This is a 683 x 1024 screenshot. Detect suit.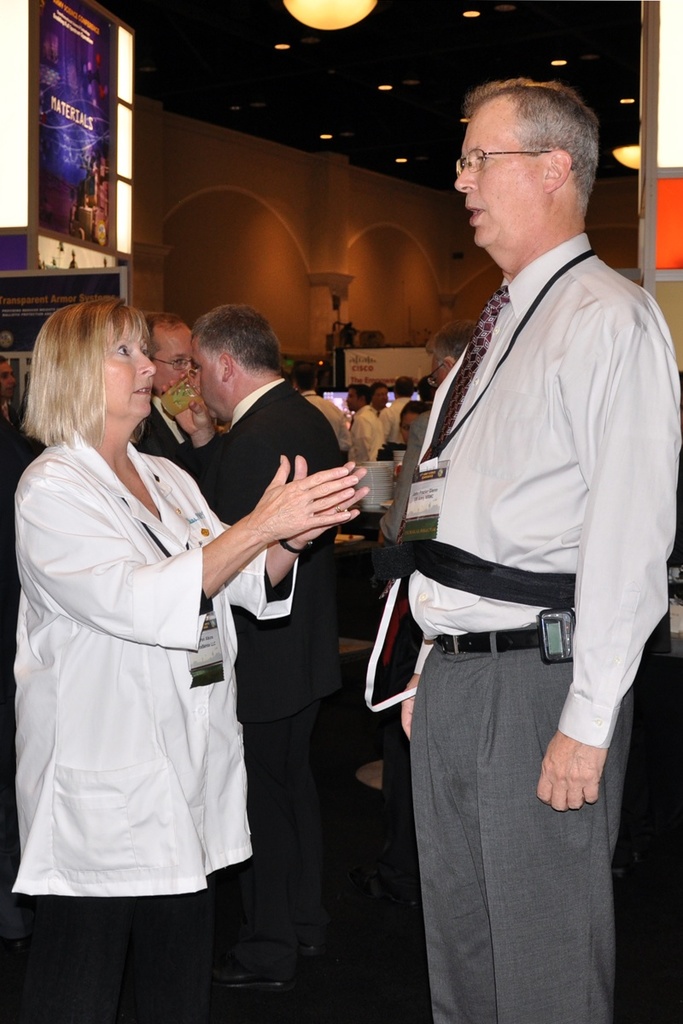
region(171, 300, 365, 945).
